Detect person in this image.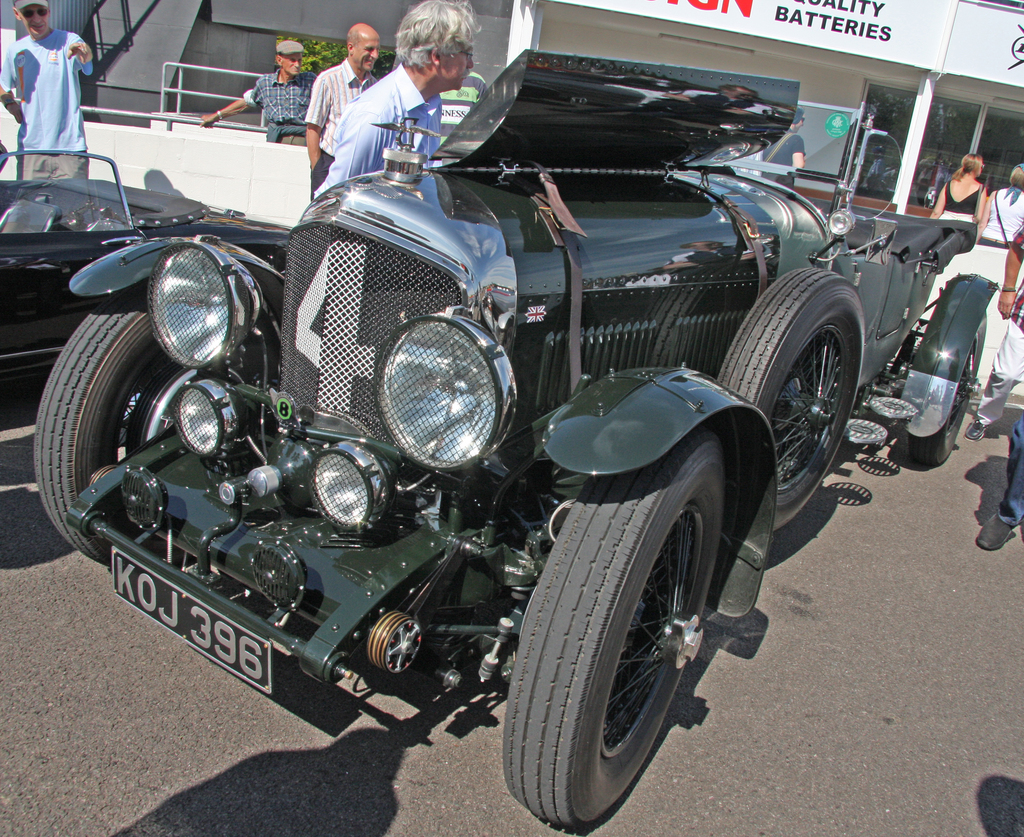
Detection: bbox=(965, 226, 1023, 435).
